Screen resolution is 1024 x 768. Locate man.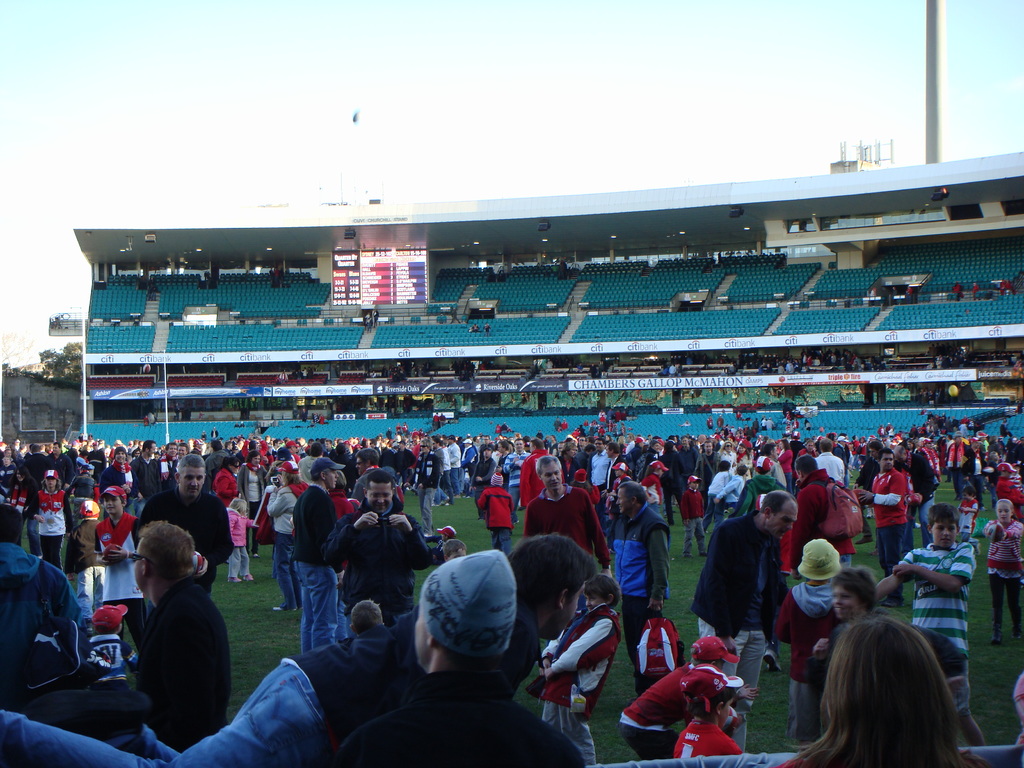
(left=999, top=279, right=1006, bottom=295).
